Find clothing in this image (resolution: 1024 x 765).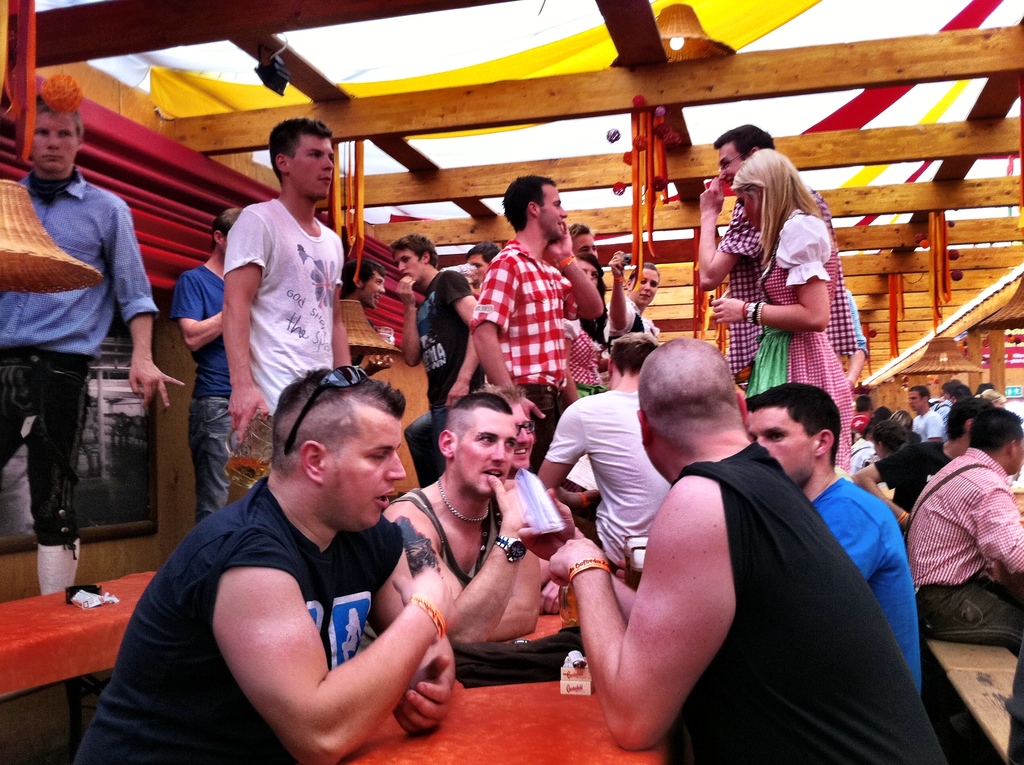
<region>172, 261, 241, 515</region>.
